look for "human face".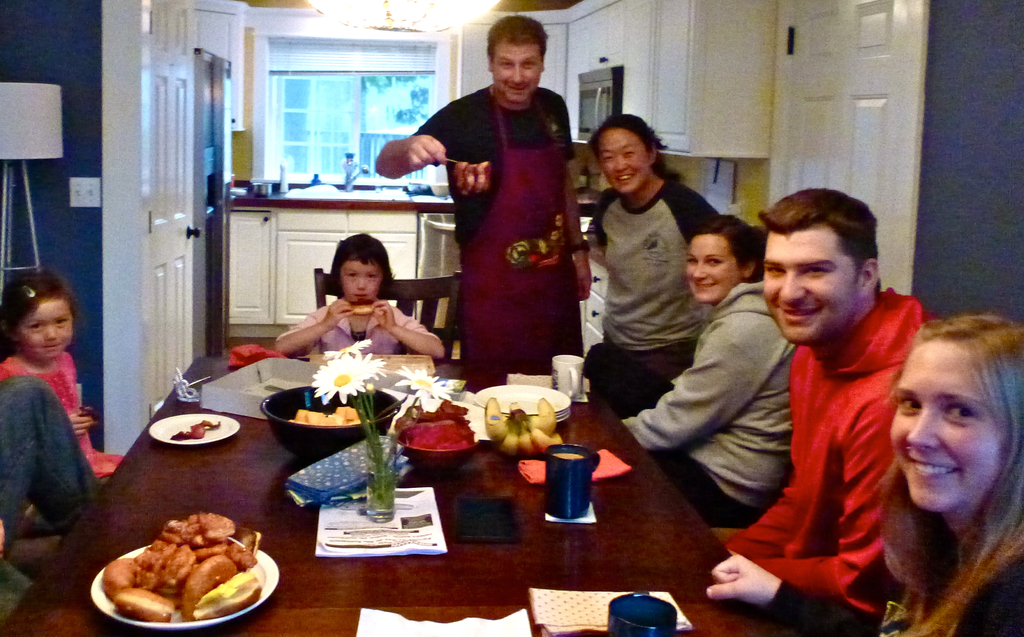
Found: (684, 240, 740, 302).
